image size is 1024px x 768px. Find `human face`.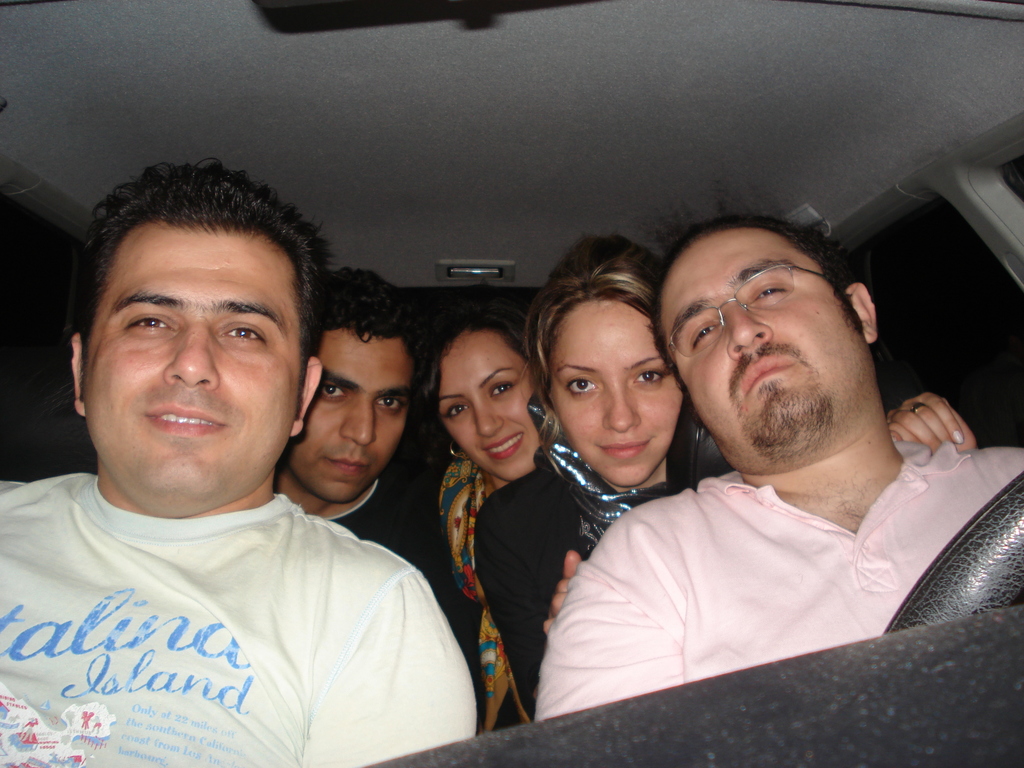
554:312:676:488.
